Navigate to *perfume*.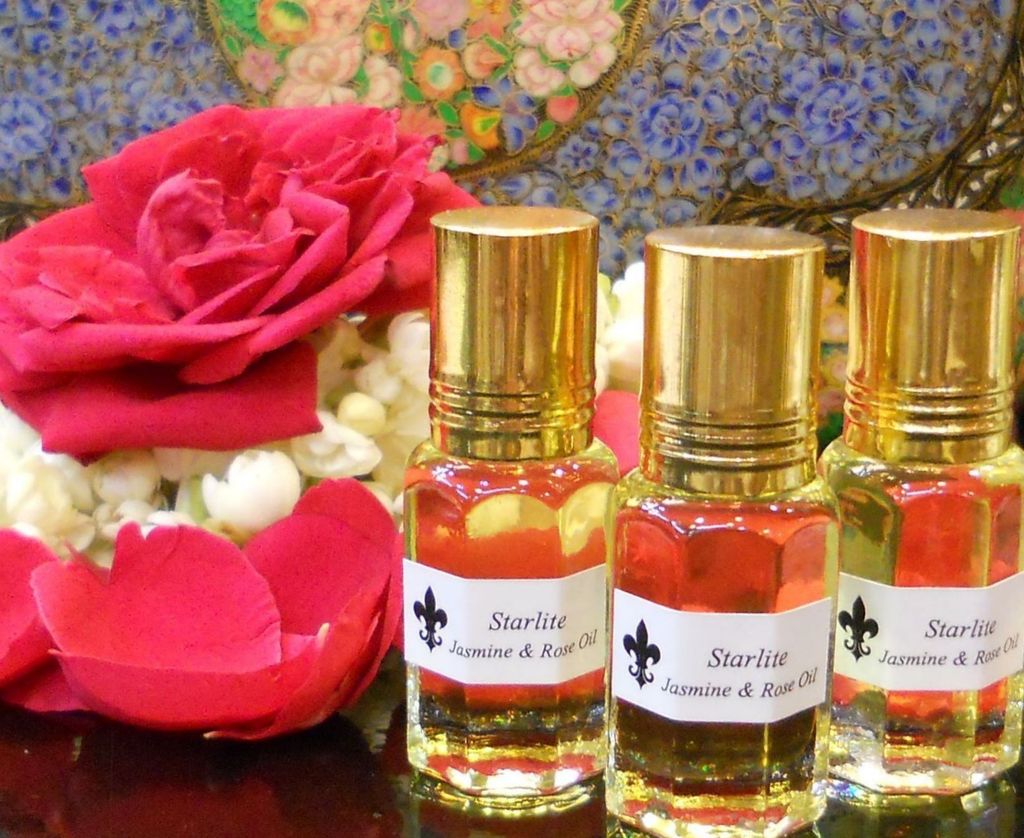
Navigation target: x1=816 y1=201 x2=1023 y2=807.
